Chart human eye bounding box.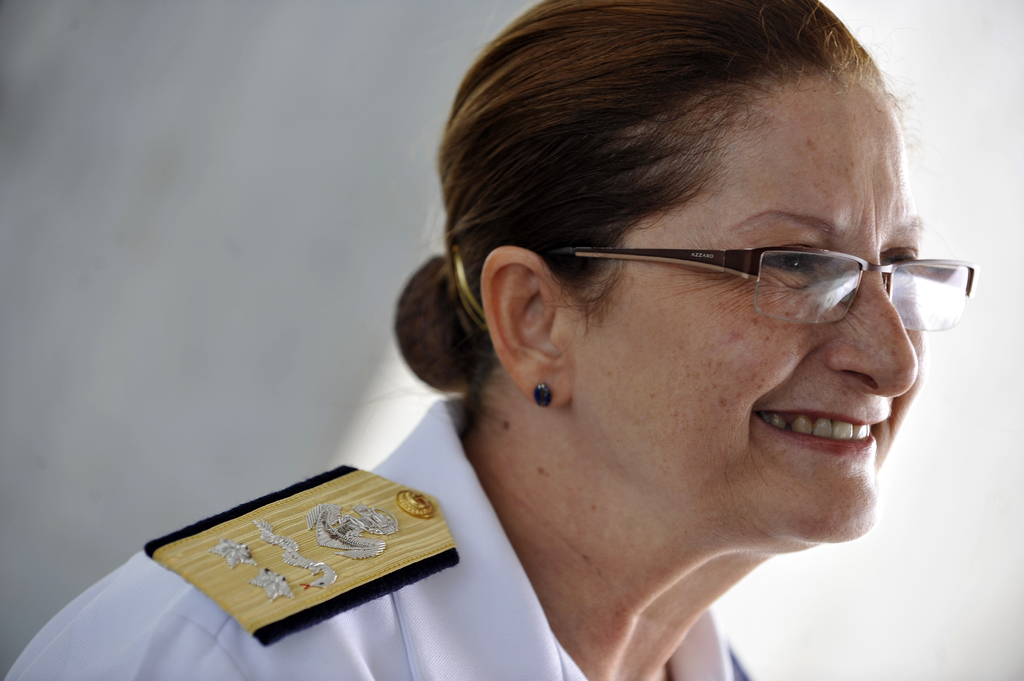
Charted: bbox(756, 242, 822, 291).
